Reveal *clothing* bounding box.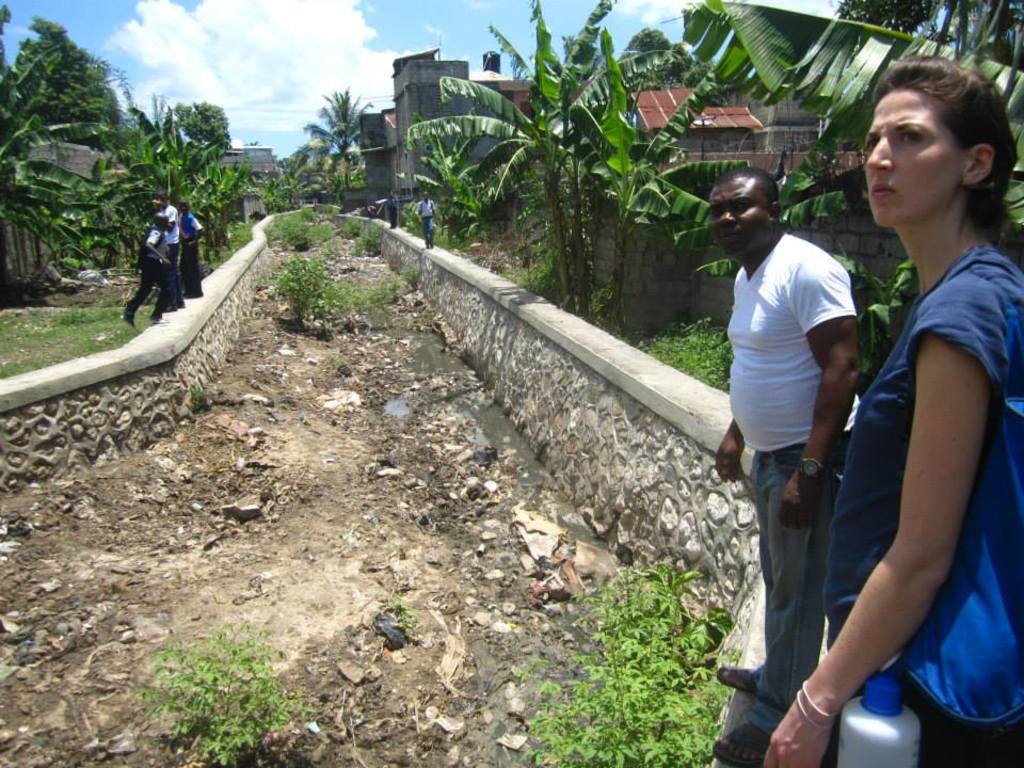
Revealed: box(116, 226, 181, 322).
